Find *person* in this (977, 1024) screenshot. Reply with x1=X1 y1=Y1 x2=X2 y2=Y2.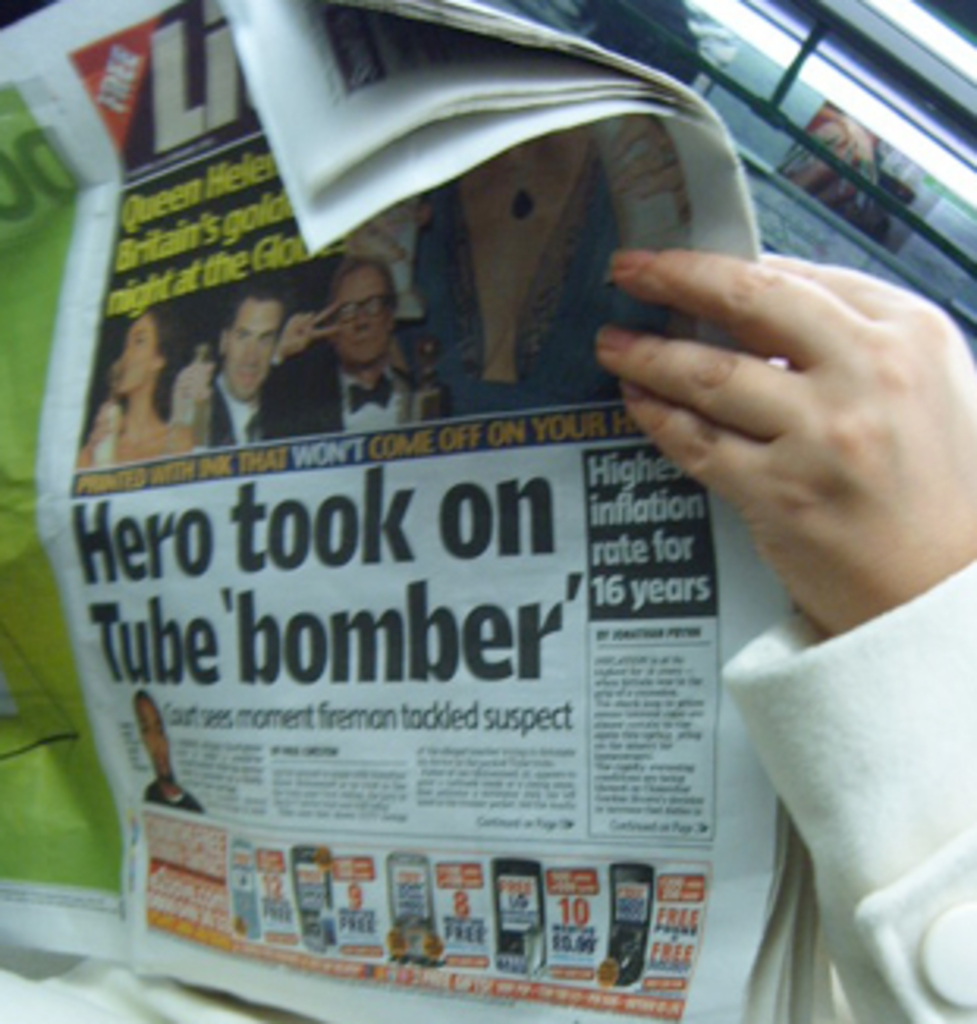
x1=201 y1=289 x2=286 y2=449.
